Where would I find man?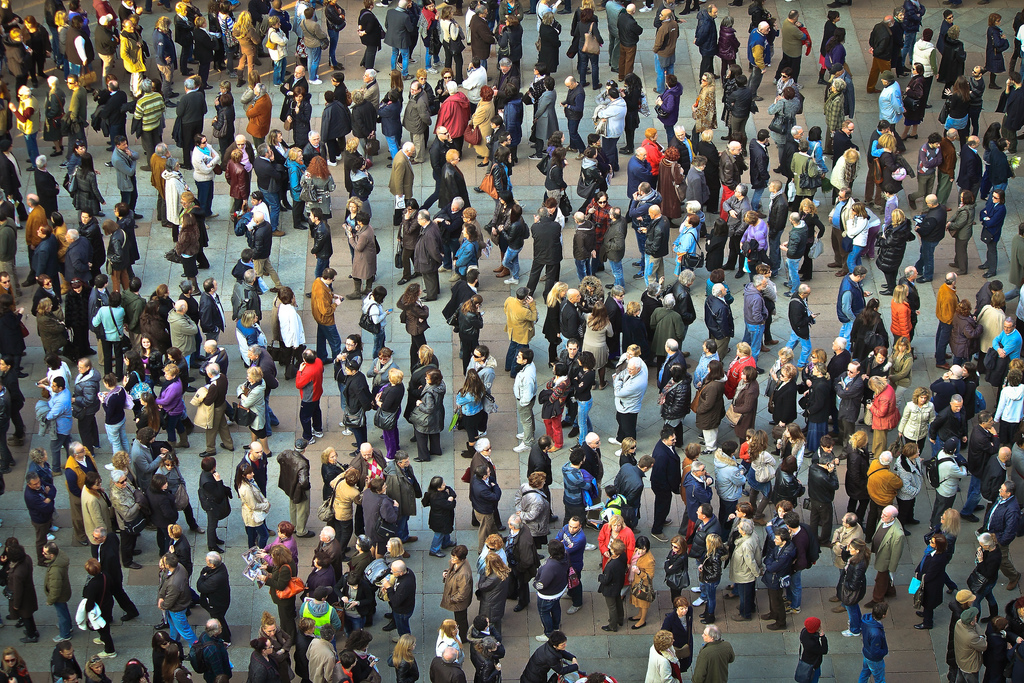
At locate(639, 0, 655, 12).
